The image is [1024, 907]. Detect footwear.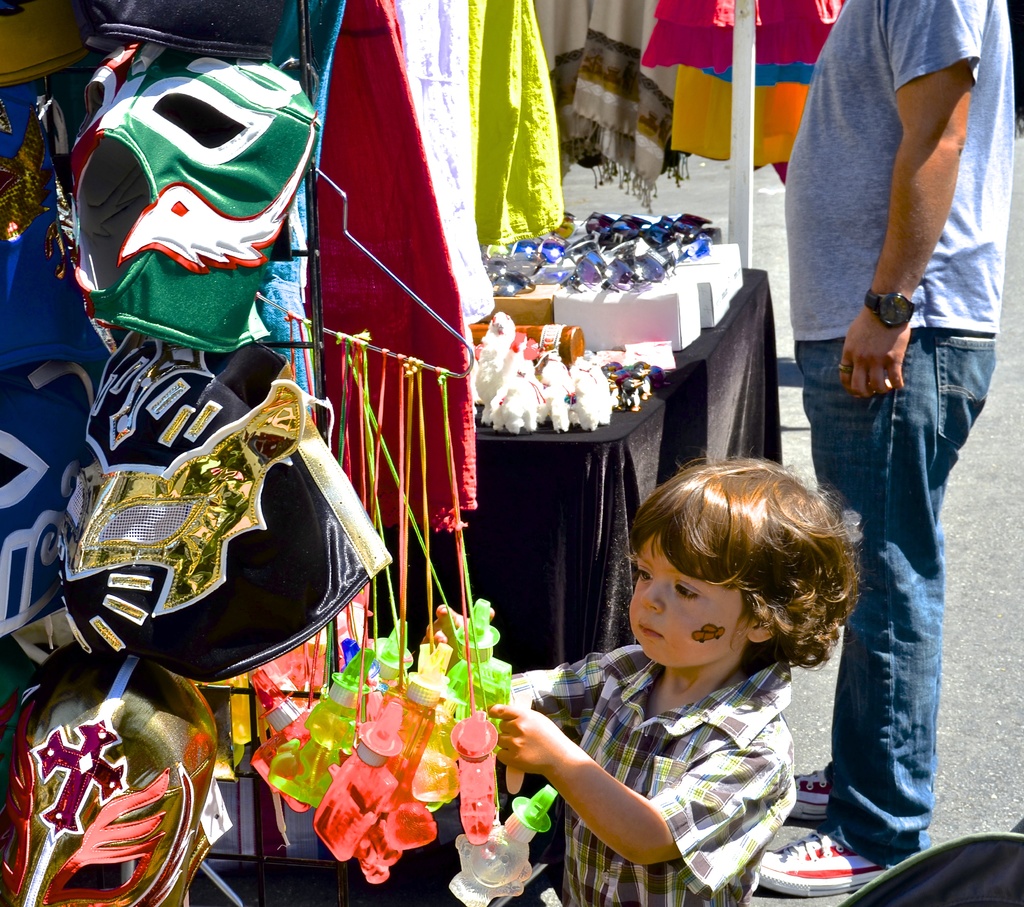
Detection: {"left": 756, "top": 824, "right": 884, "bottom": 895}.
